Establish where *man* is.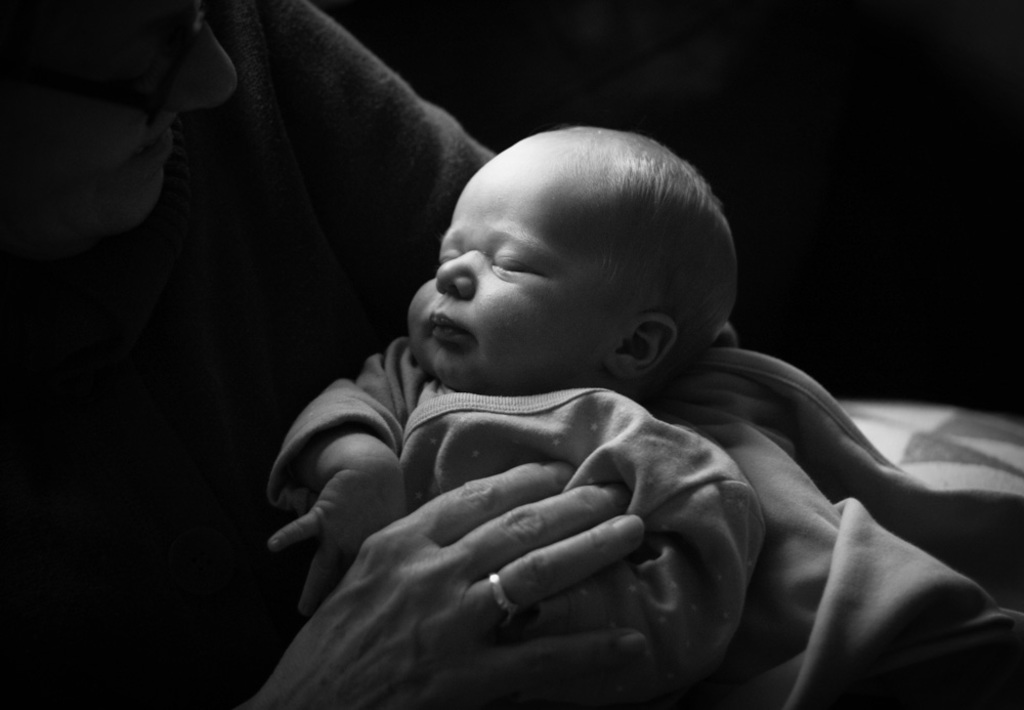
Established at 0,0,1017,709.
